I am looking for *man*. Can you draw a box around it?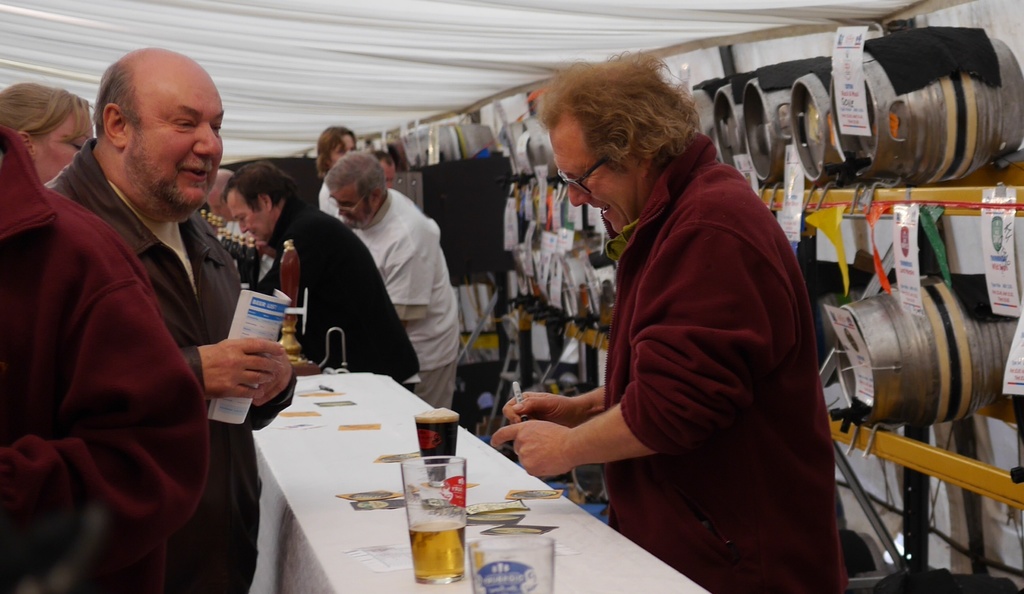
Sure, the bounding box is crop(18, 26, 271, 573).
